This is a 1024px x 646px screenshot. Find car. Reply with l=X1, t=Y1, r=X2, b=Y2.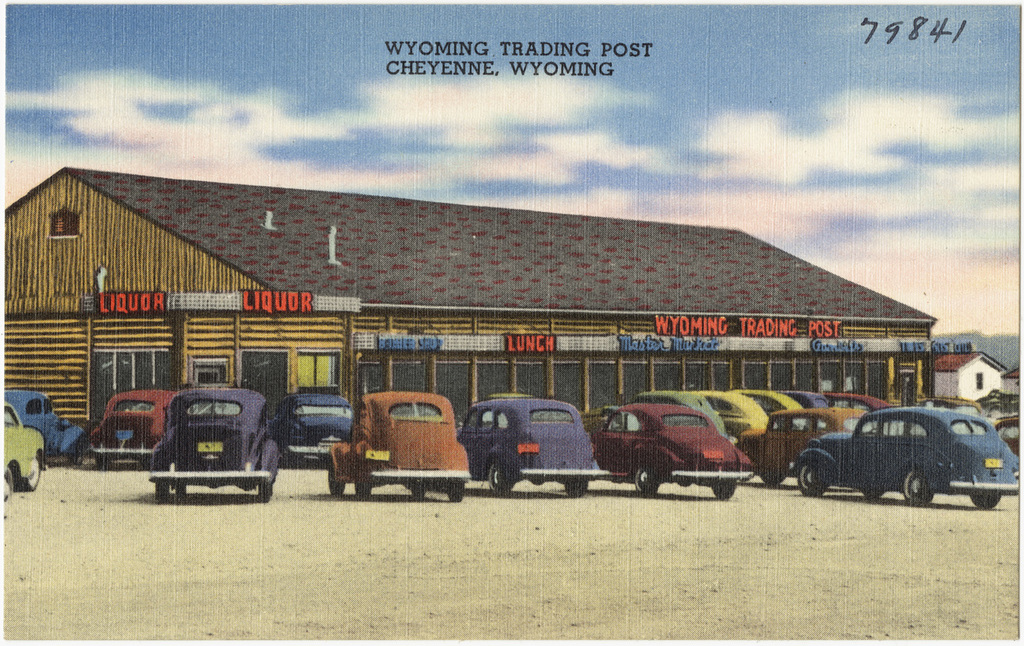
l=784, t=406, r=1023, b=507.
